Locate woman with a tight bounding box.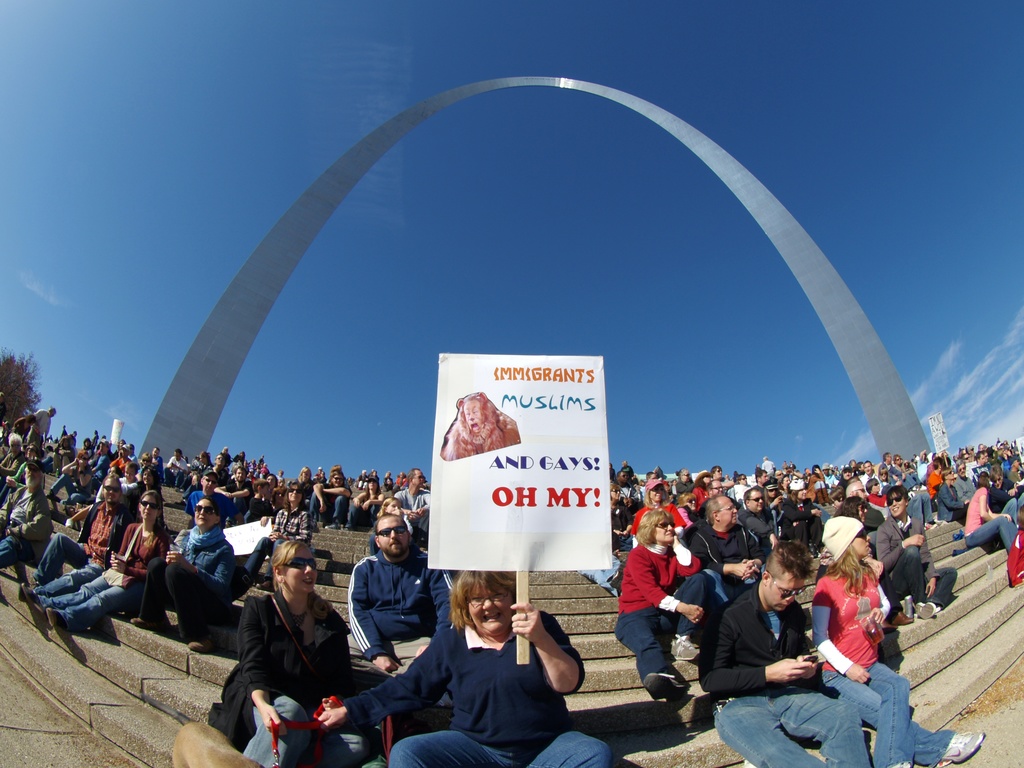
pyautogui.locateOnScreen(242, 485, 321, 584).
